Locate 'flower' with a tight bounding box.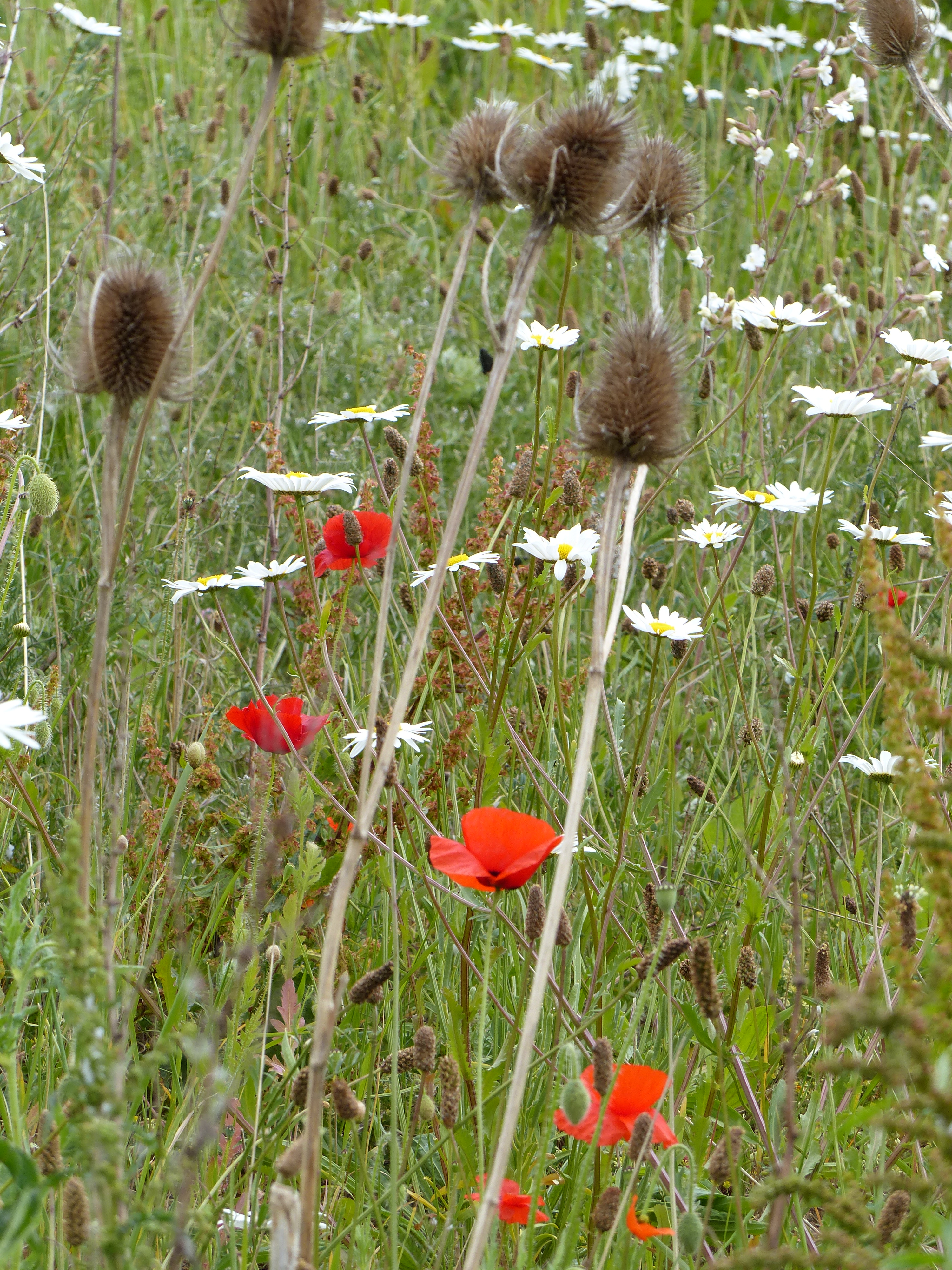
pyautogui.locateOnScreen(164, 165, 191, 182).
